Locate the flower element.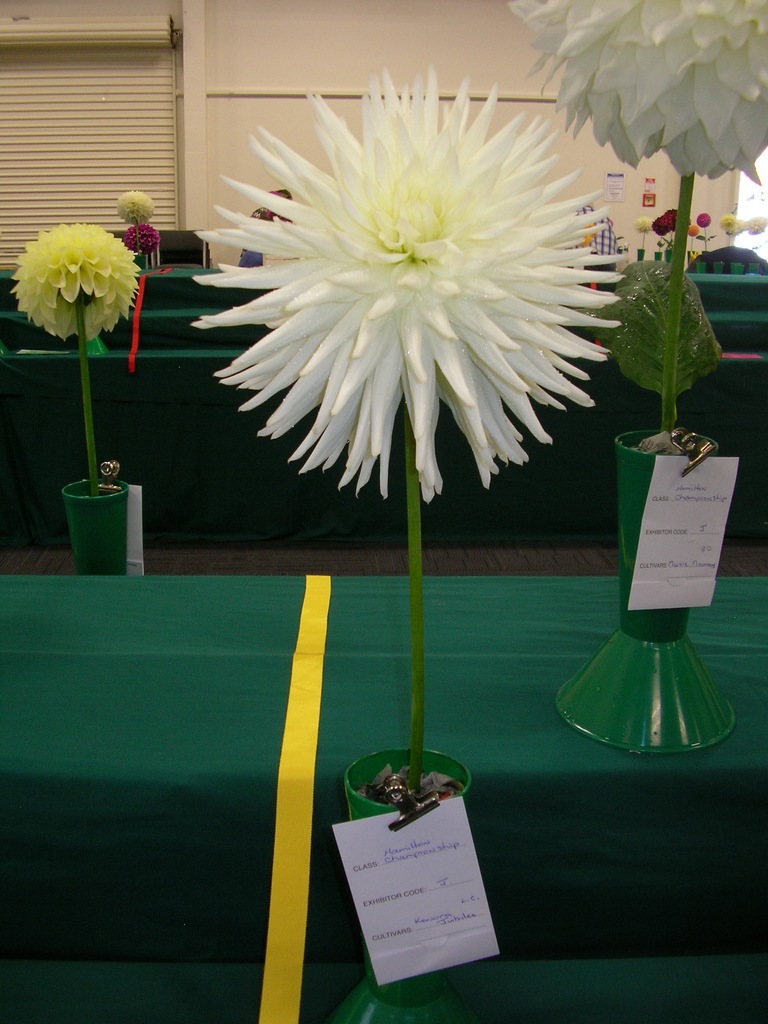
Element bbox: 748/218/765/232.
